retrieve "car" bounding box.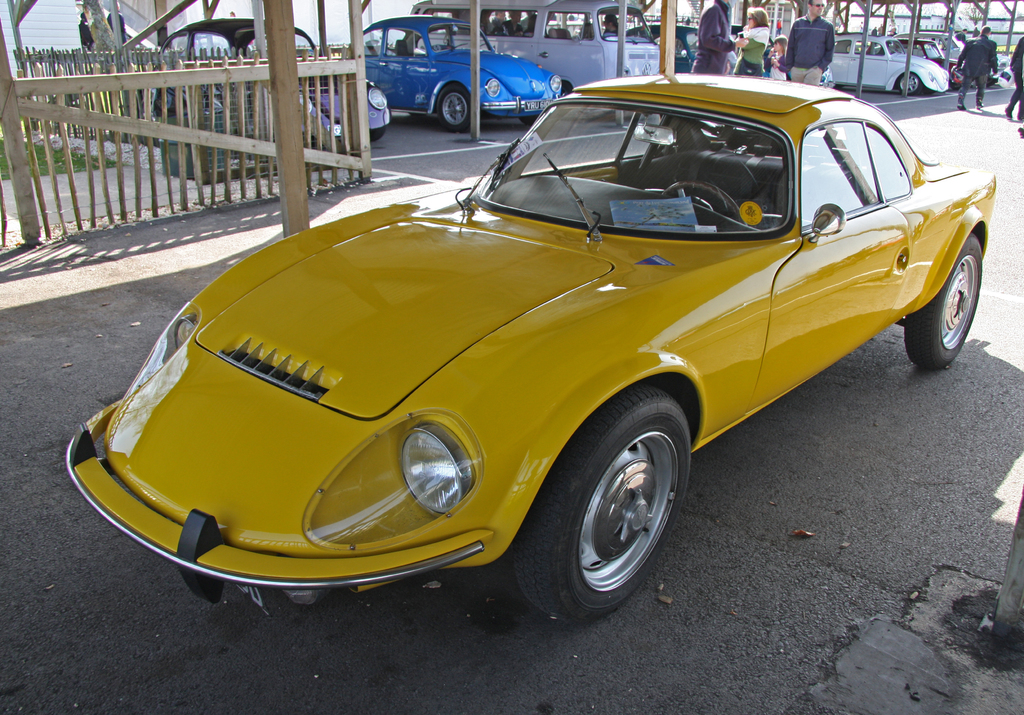
Bounding box: Rect(870, 38, 976, 90).
